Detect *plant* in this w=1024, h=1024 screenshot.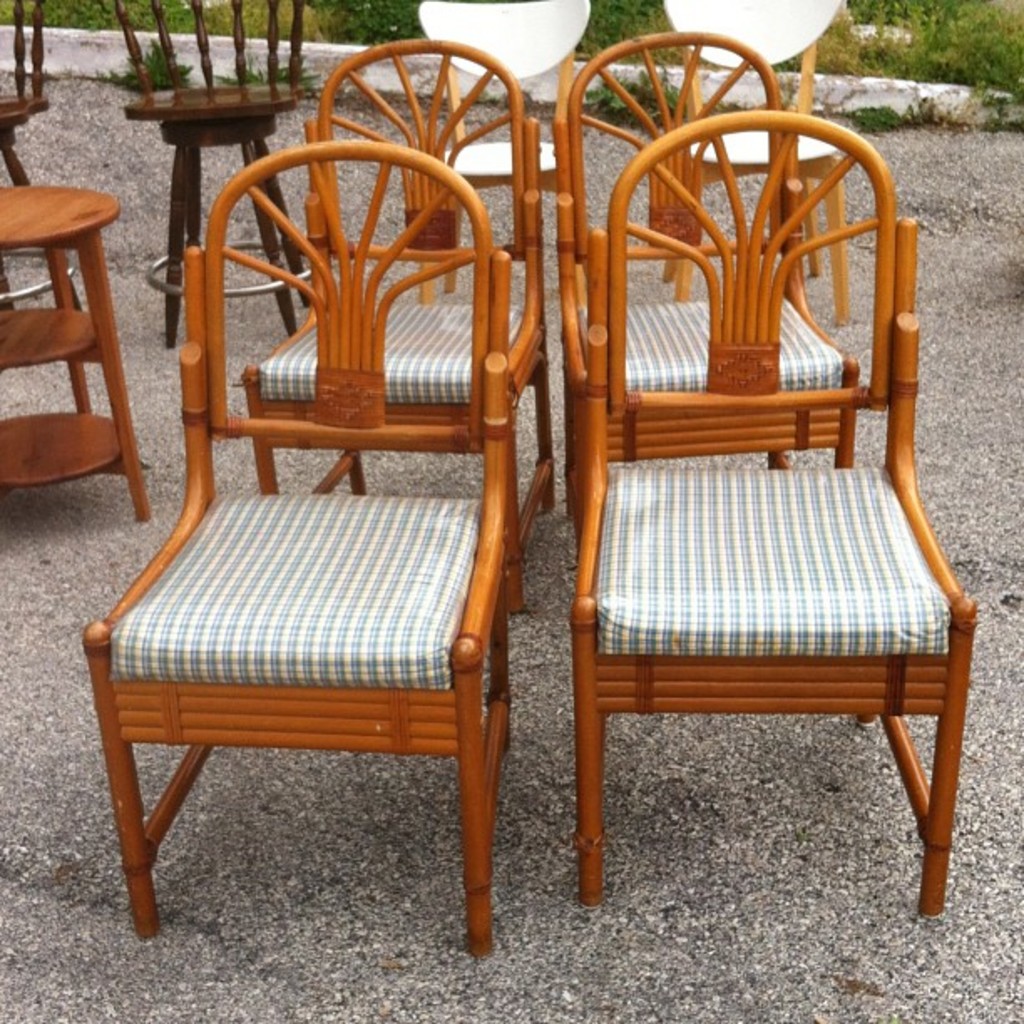
Detection: detection(105, 37, 192, 90).
